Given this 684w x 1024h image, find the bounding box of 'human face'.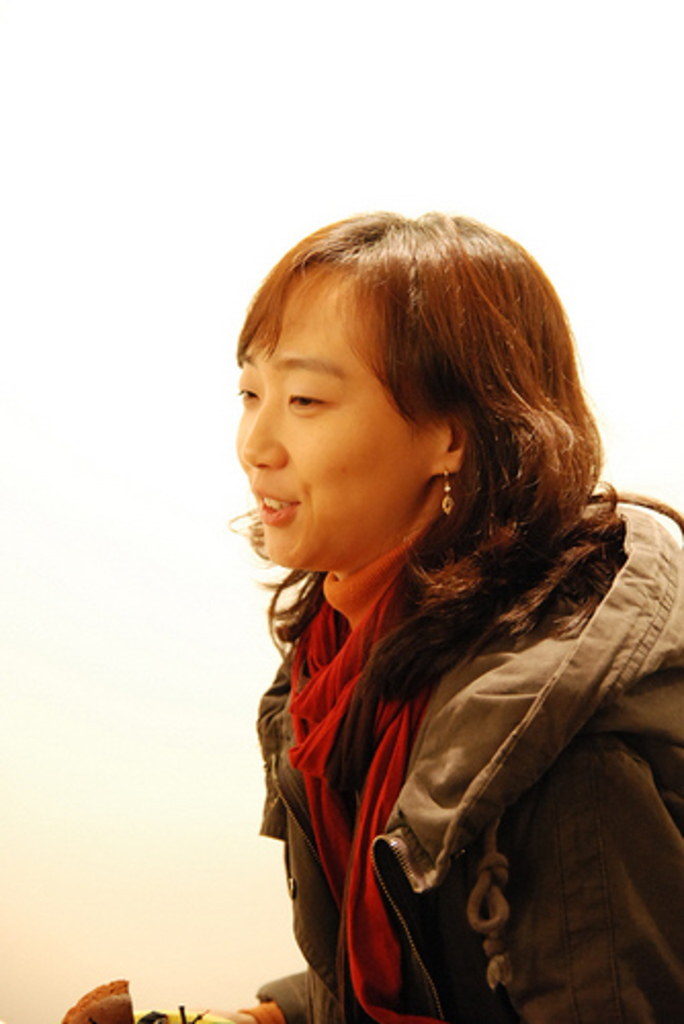
box=[240, 262, 428, 575].
